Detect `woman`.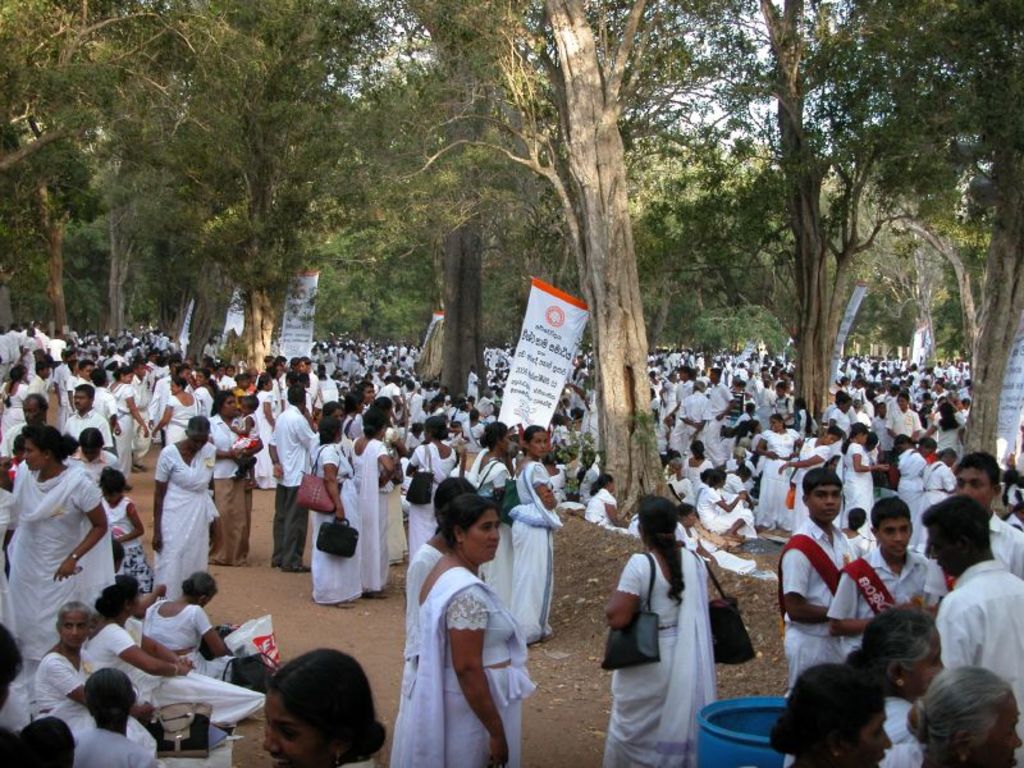
Detected at left=109, top=366, right=146, bottom=483.
